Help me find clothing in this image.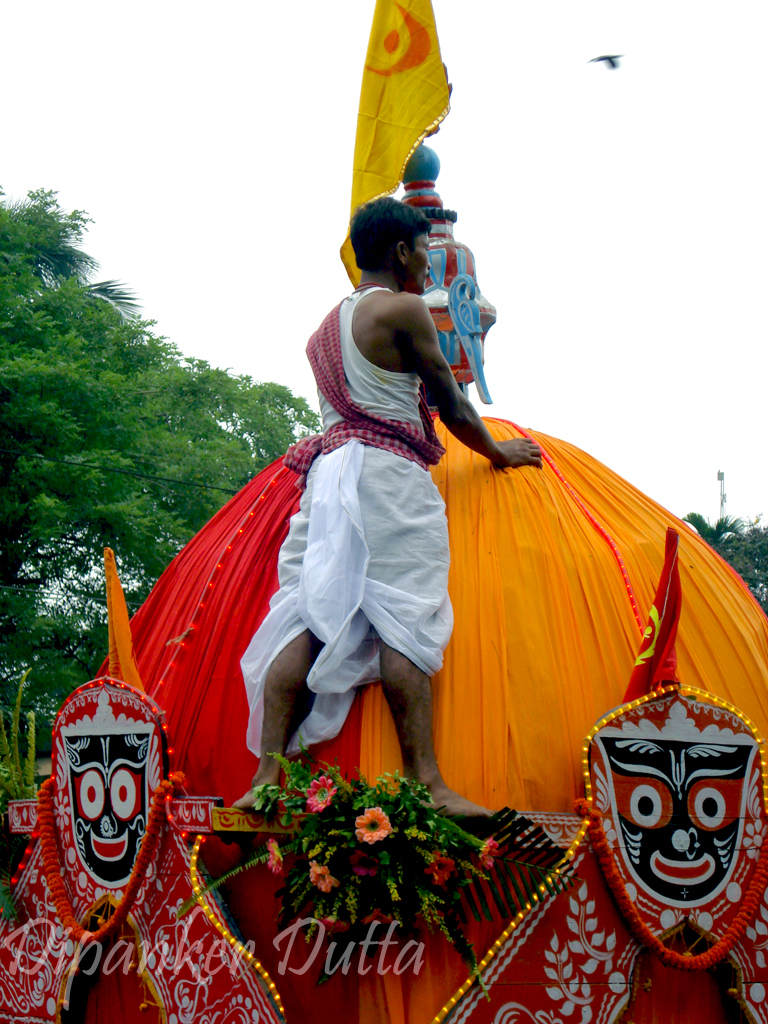
Found it: box=[311, 268, 448, 467].
